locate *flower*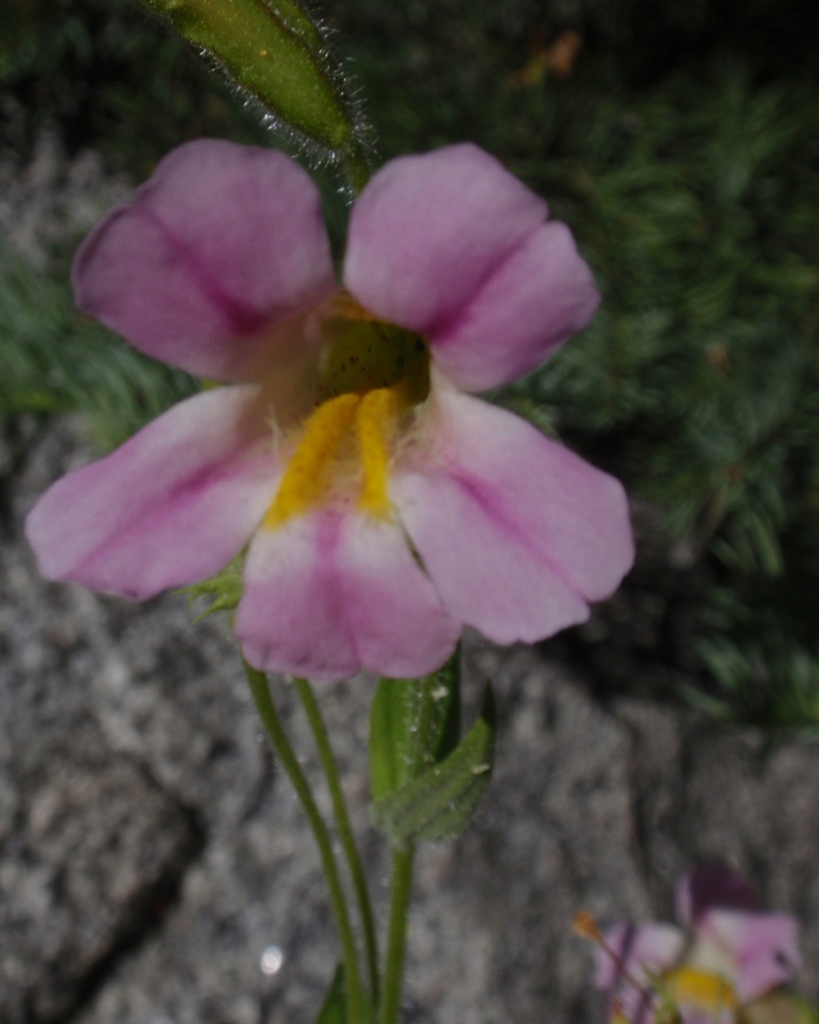
[x1=568, y1=848, x2=818, y2=1023]
